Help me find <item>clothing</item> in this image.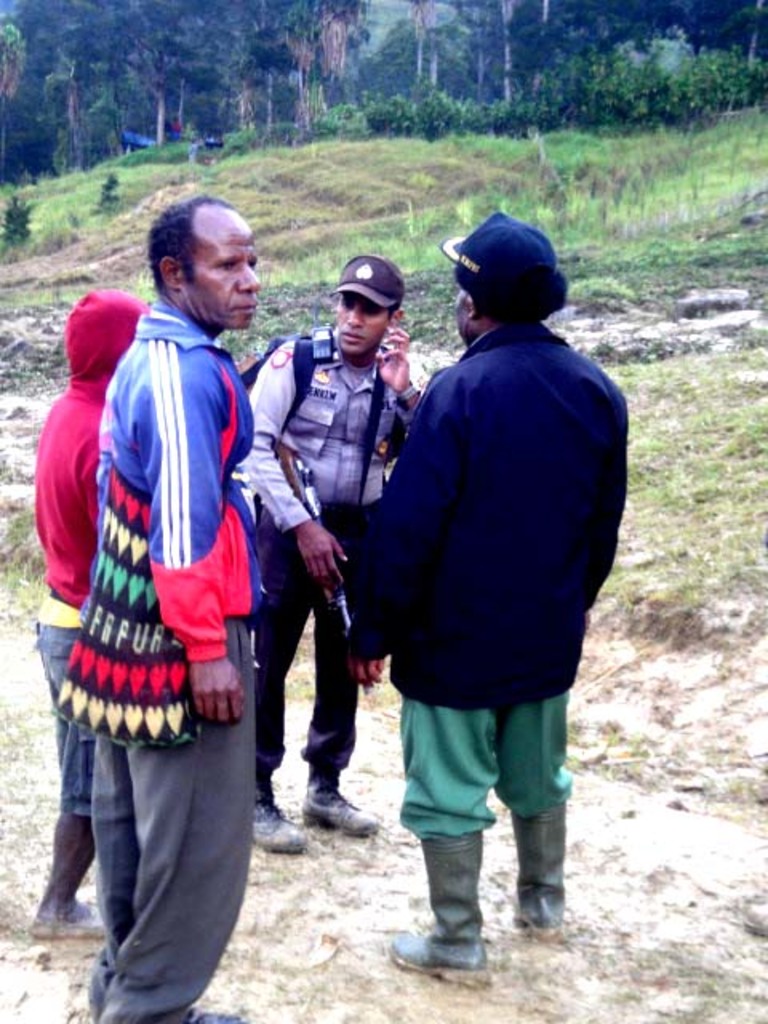
Found it: (x1=325, y1=301, x2=610, y2=870).
